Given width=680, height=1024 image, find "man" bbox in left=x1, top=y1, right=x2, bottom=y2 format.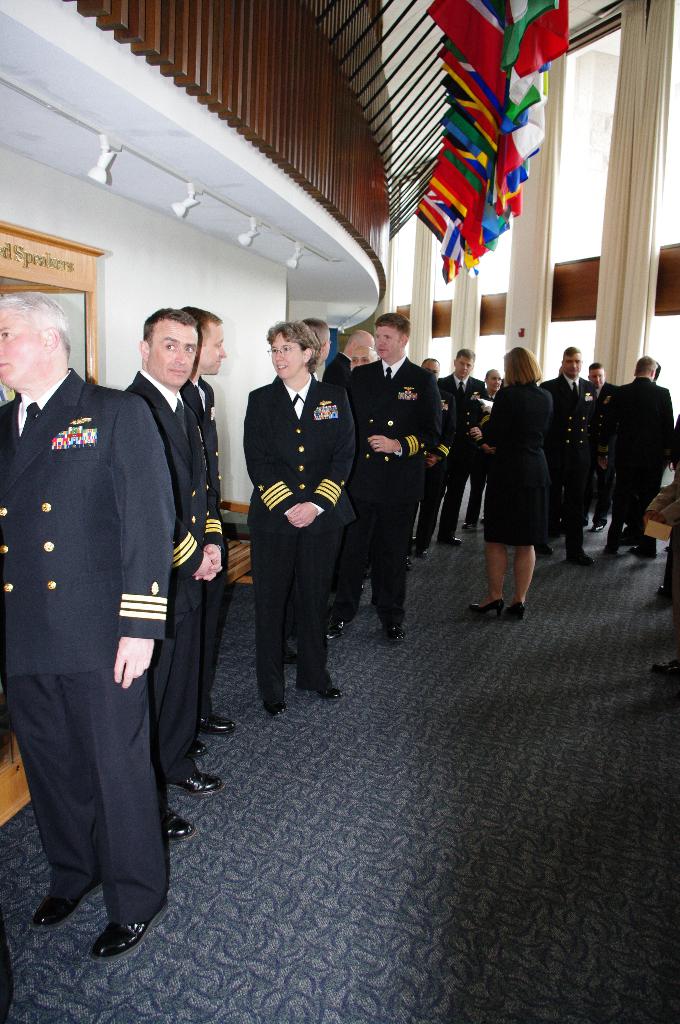
left=327, top=316, right=444, bottom=650.
